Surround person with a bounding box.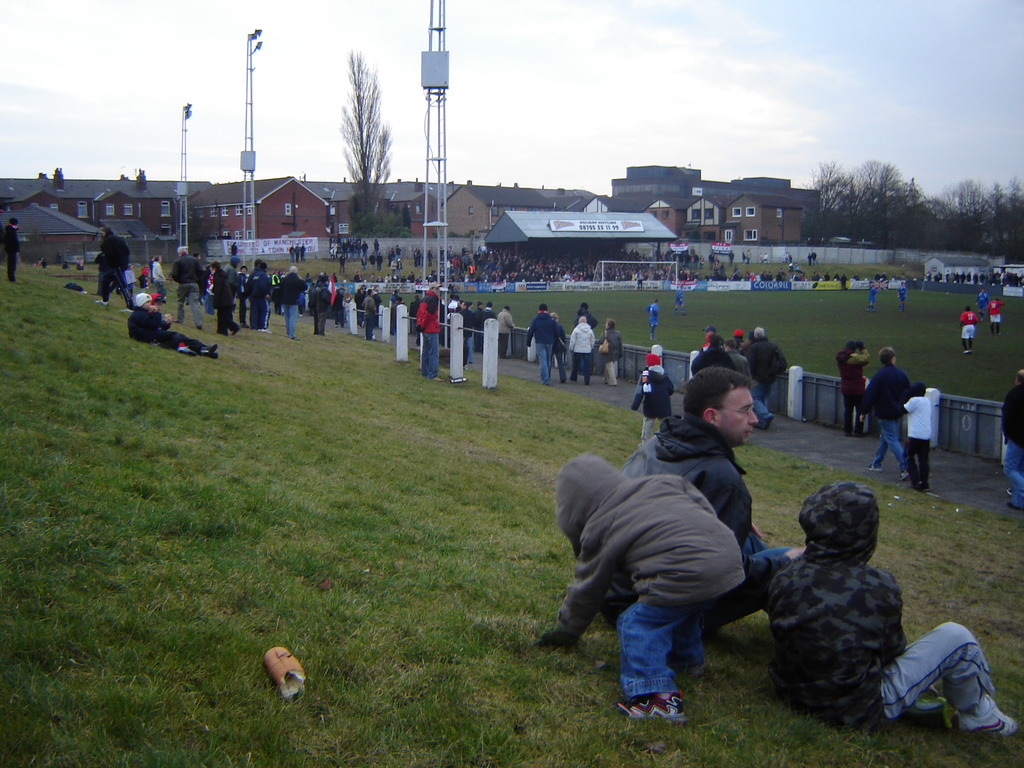
<region>986, 296, 1006, 335</region>.
